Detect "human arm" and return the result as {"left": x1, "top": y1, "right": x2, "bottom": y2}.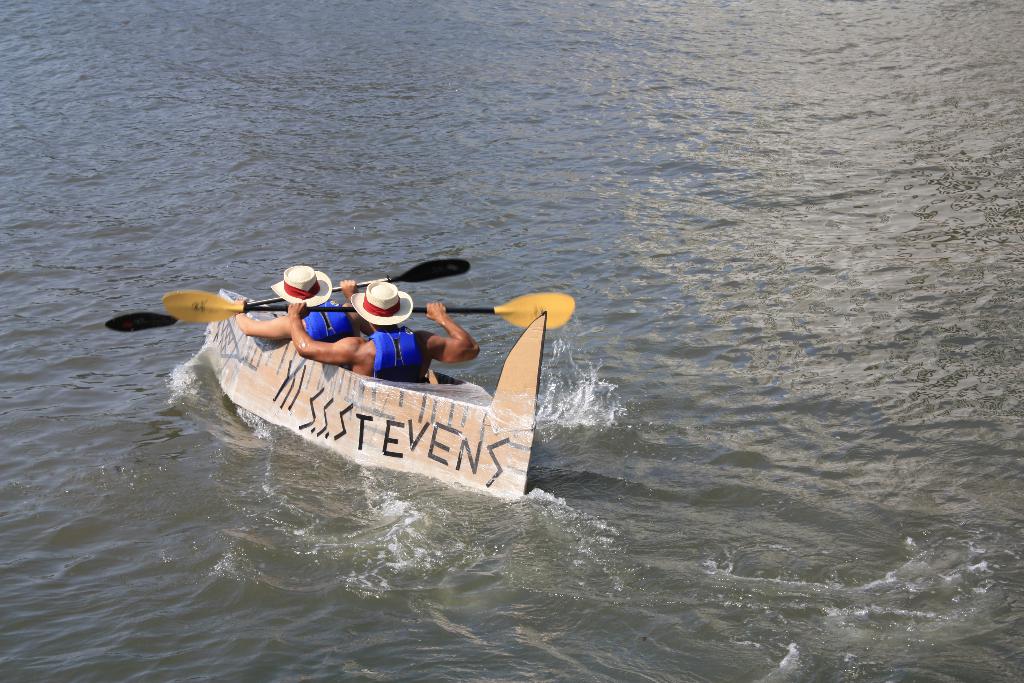
{"left": 227, "top": 293, "right": 300, "bottom": 338}.
